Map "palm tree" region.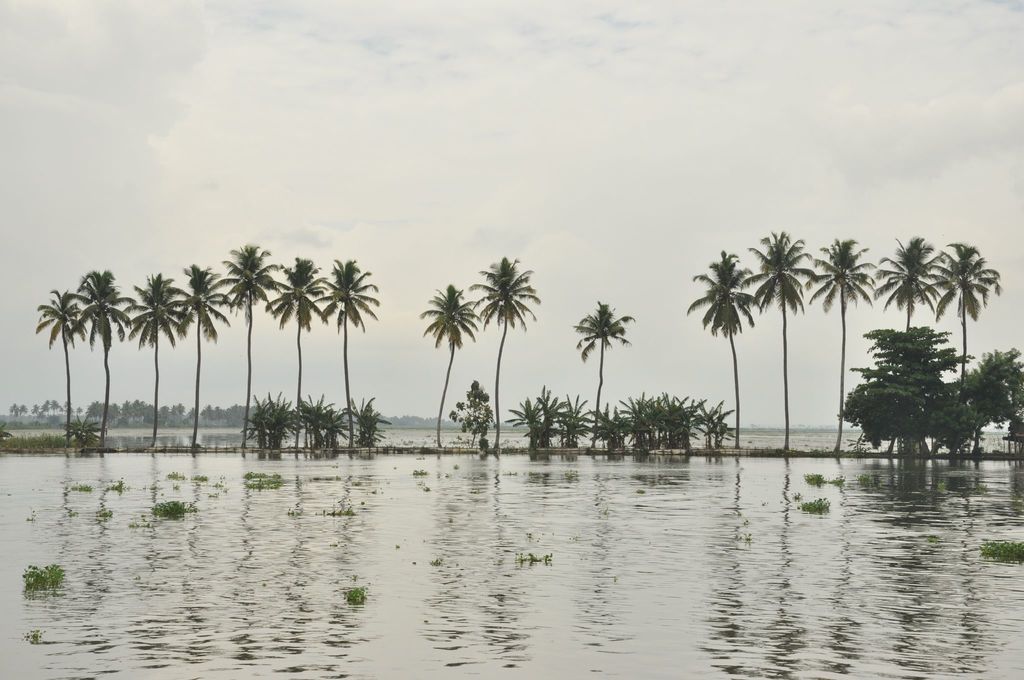
Mapped to 740:229:819:458.
